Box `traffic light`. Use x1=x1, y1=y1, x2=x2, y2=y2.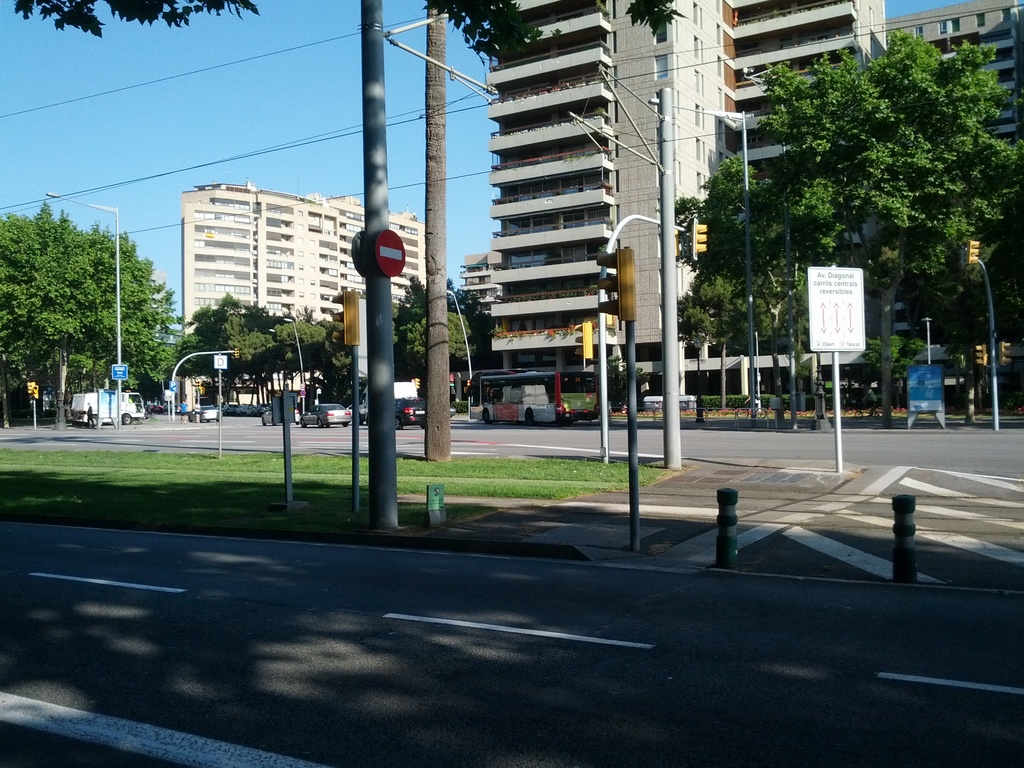
x1=412, y1=378, x2=419, y2=390.
